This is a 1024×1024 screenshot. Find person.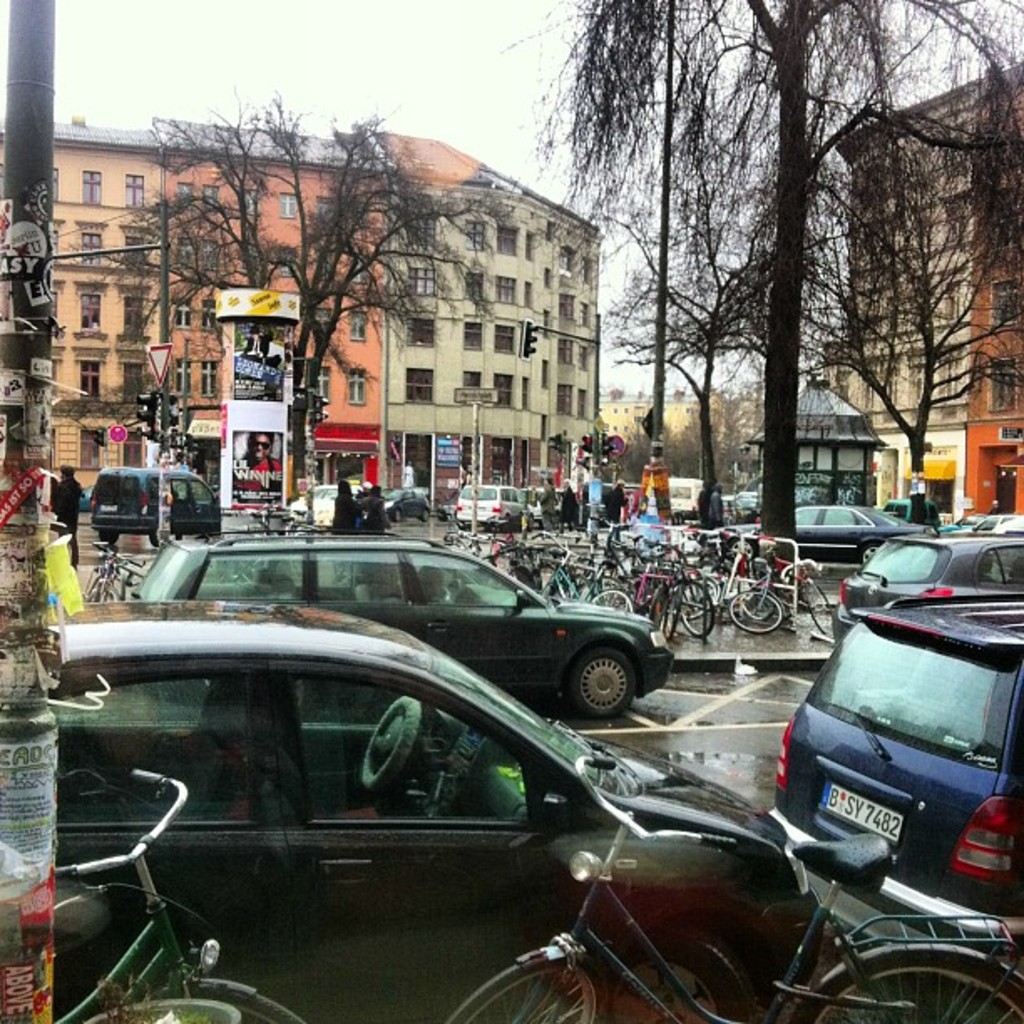
Bounding box: [x1=545, y1=479, x2=552, y2=525].
